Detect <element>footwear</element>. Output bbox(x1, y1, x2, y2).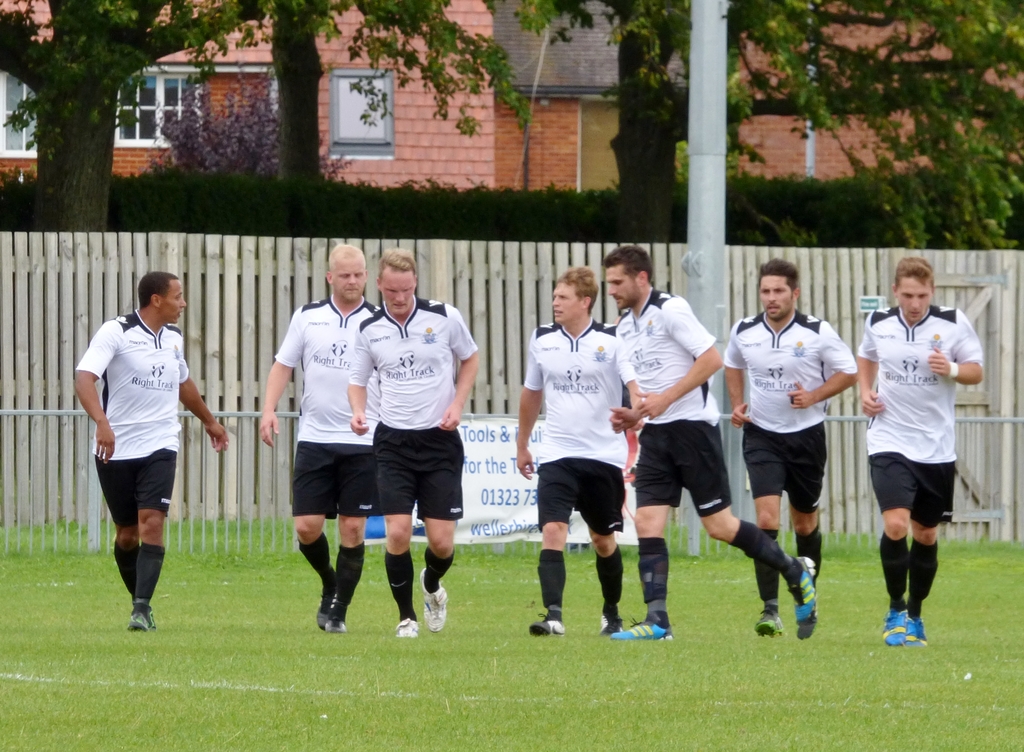
bbox(903, 612, 932, 650).
